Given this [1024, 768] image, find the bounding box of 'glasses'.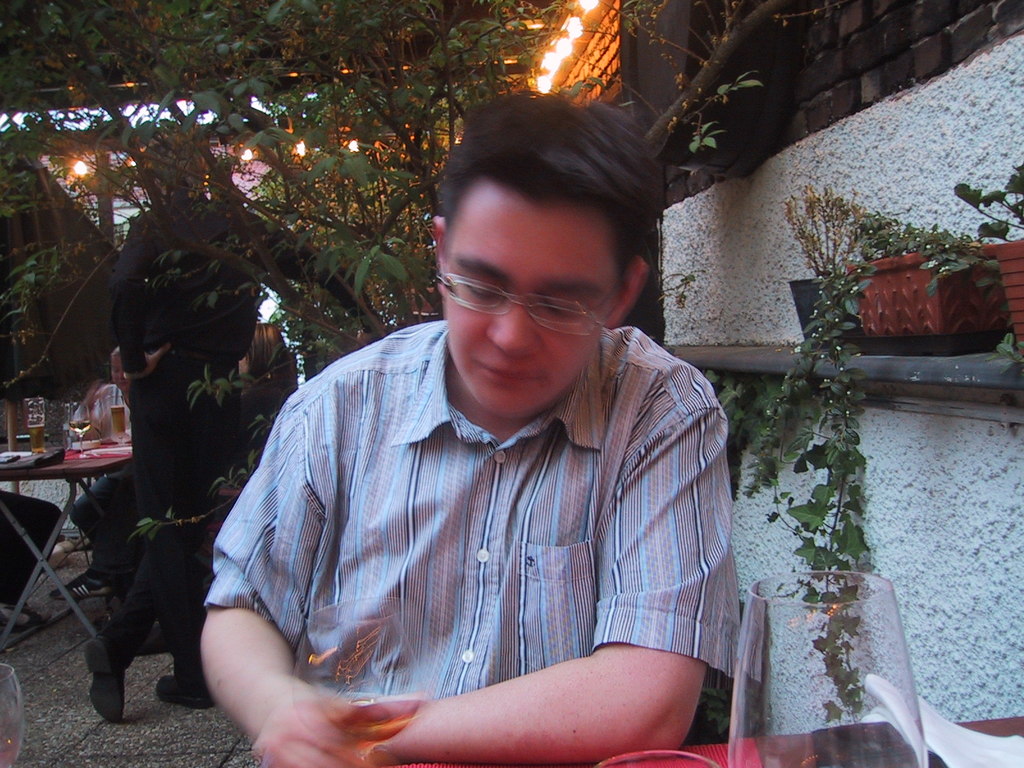
locate(433, 235, 638, 335).
